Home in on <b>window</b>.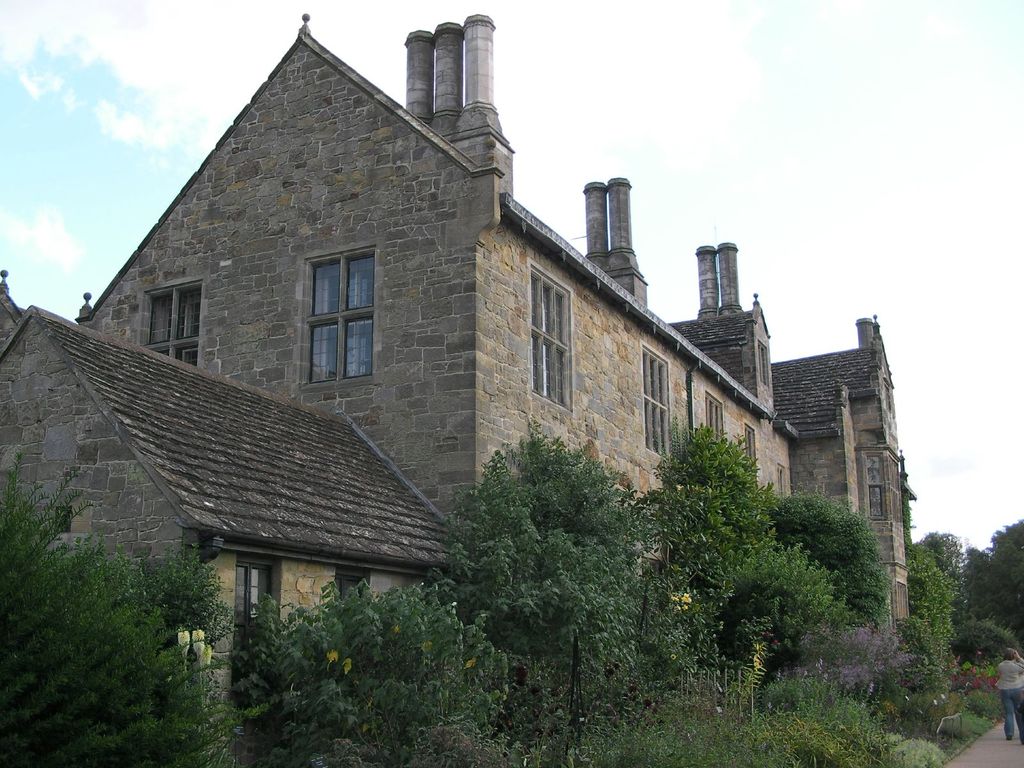
Homed in at bbox=(143, 278, 205, 367).
